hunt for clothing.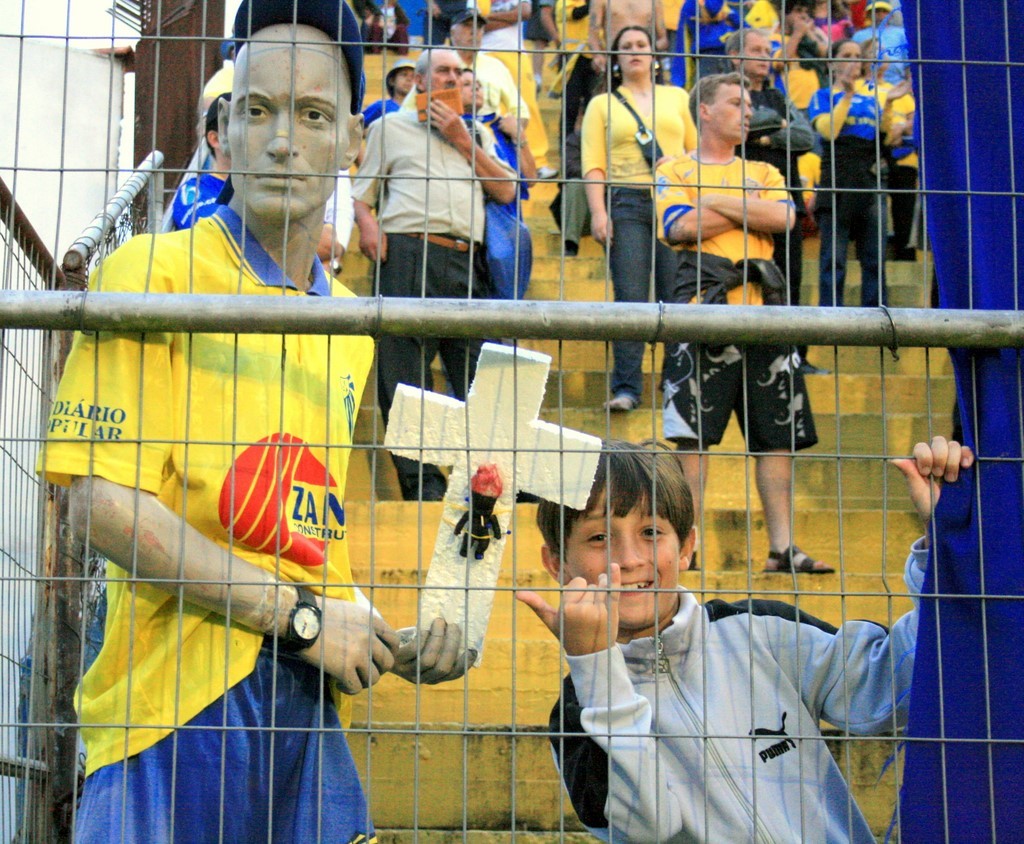
Hunted down at [473, 1, 555, 166].
